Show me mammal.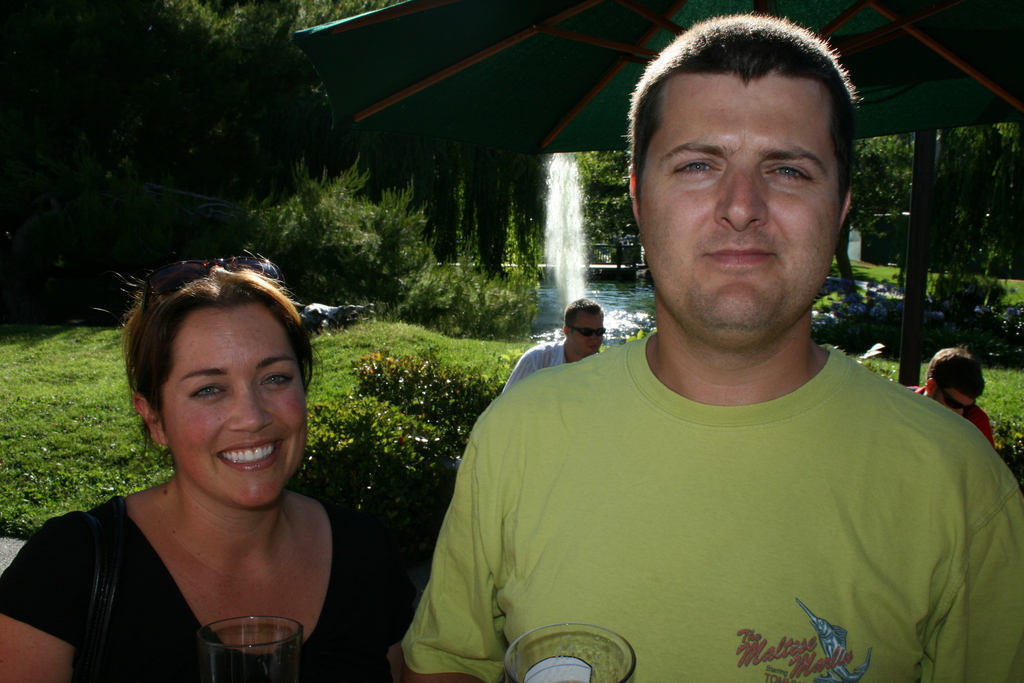
mammal is here: rect(0, 245, 396, 682).
